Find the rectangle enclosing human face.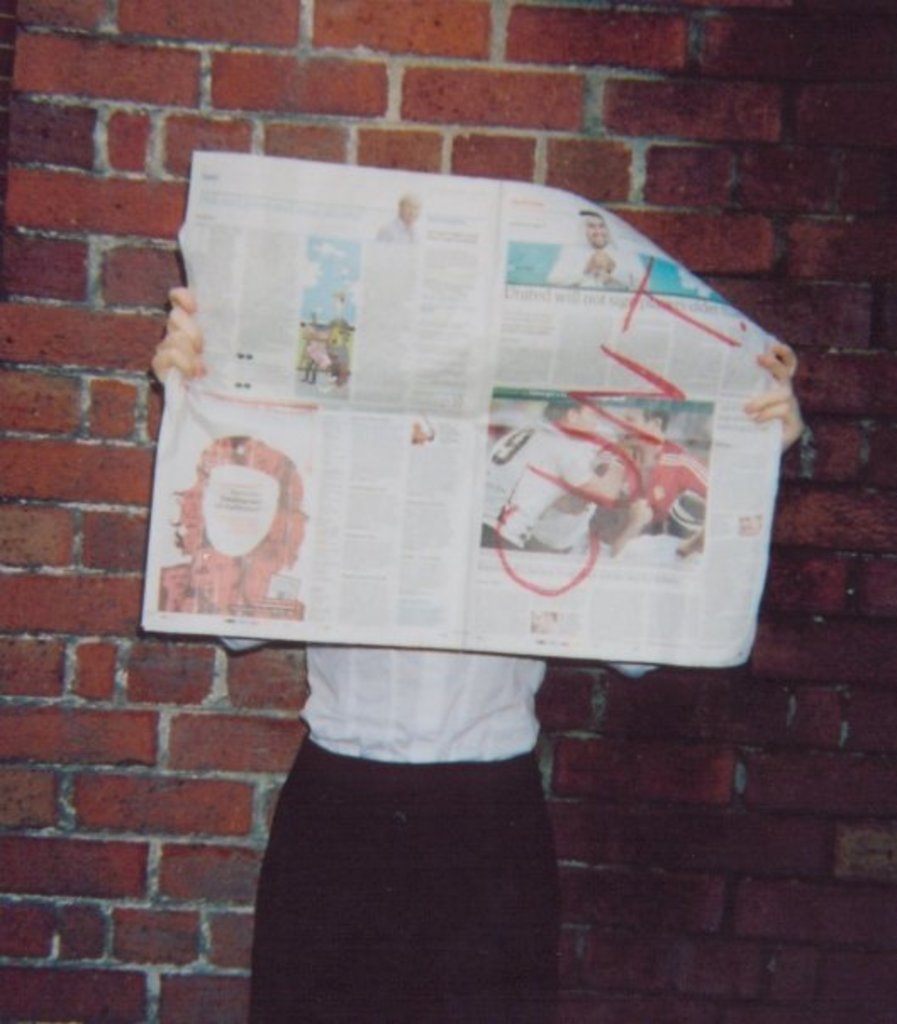
(left=578, top=219, right=607, bottom=246).
